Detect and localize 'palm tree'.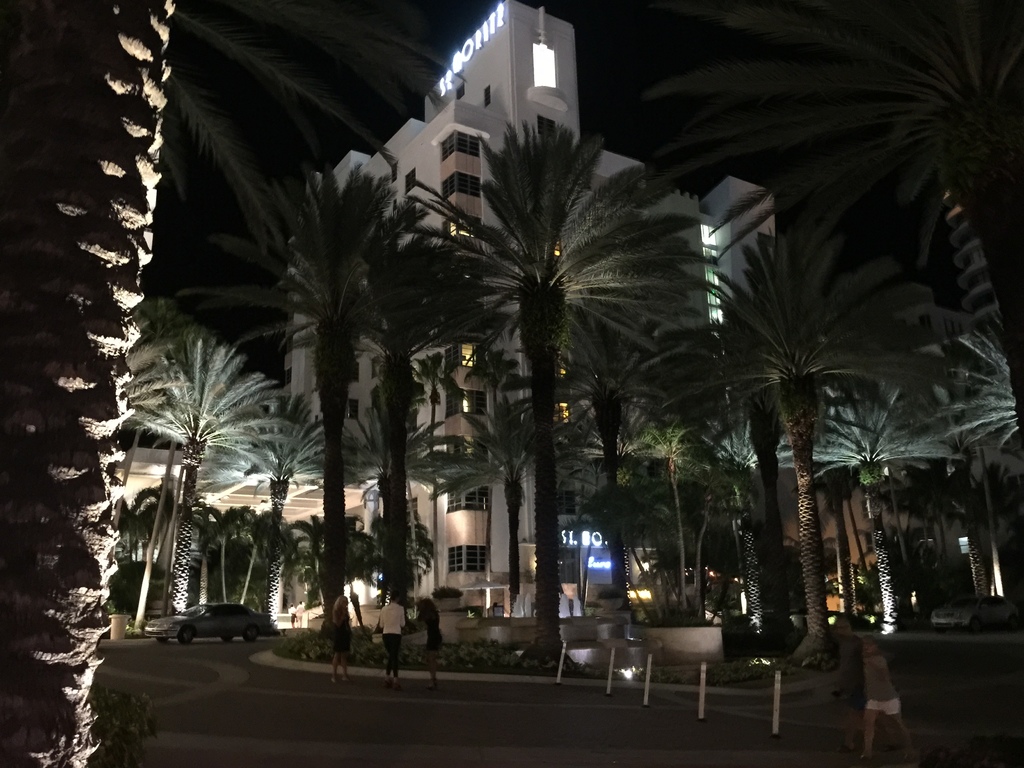
Localized at x1=352 y1=224 x2=468 y2=632.
